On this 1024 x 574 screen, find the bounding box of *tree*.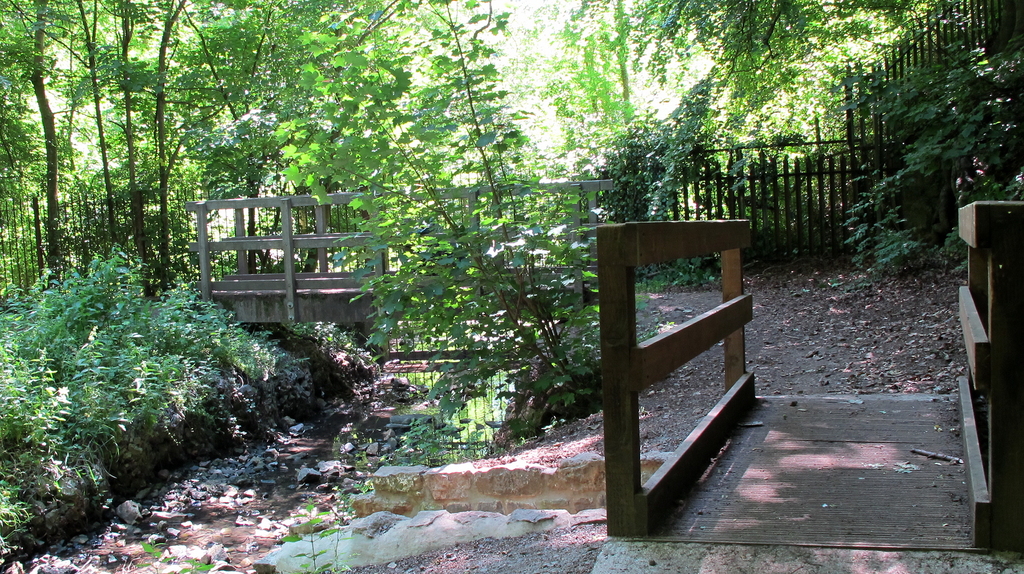
Bounding box: [left=266, top=0, right=614, bottom=390].
